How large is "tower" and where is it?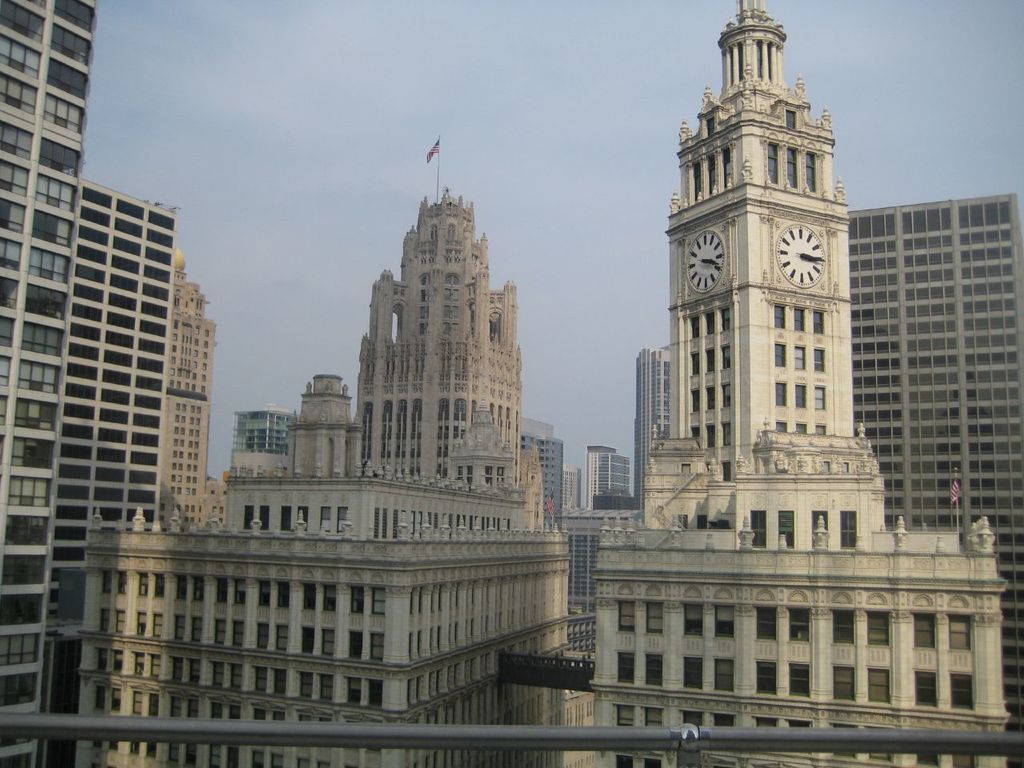
Bounding box: {"left": 850, "top": 202, "right": 1023, "bottom": 767}.
